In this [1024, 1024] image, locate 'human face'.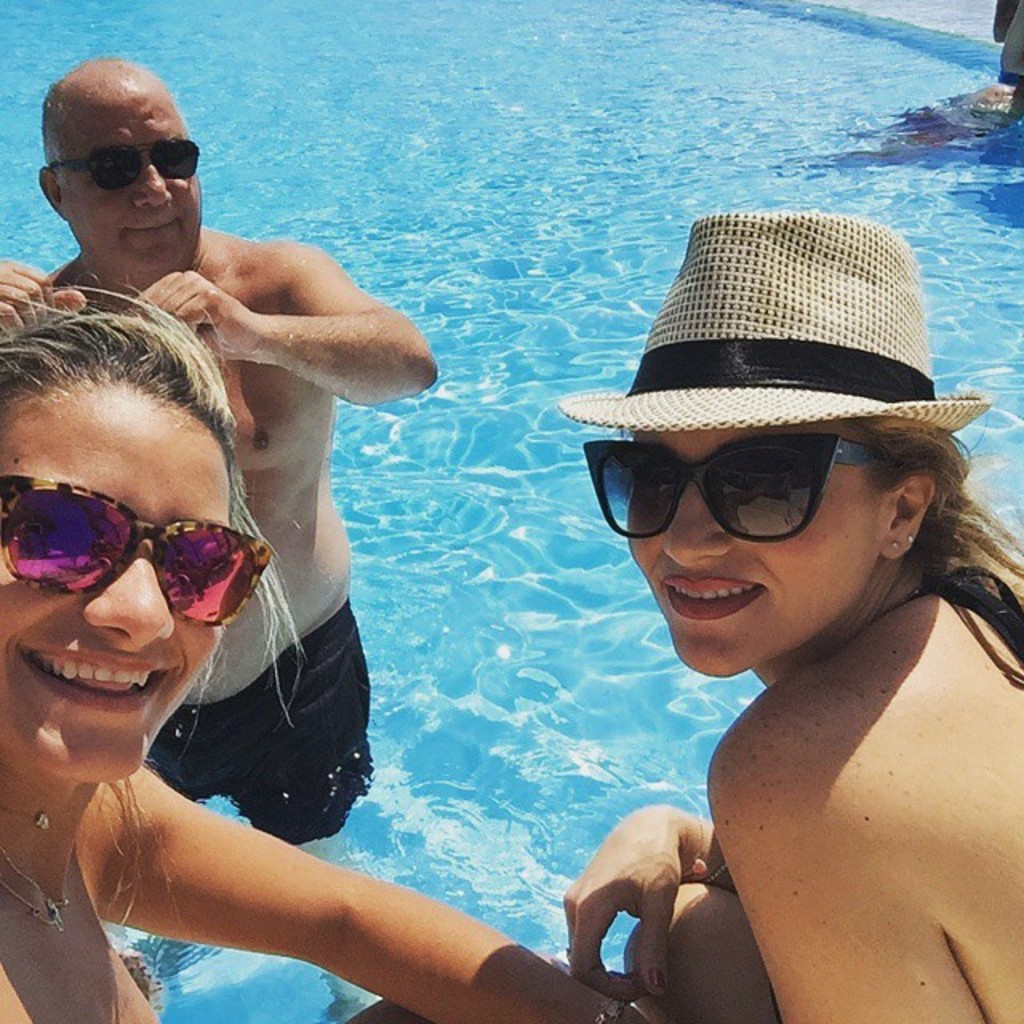
Bounding box: <bbox>622, 427, 870, 675</bbox>.
